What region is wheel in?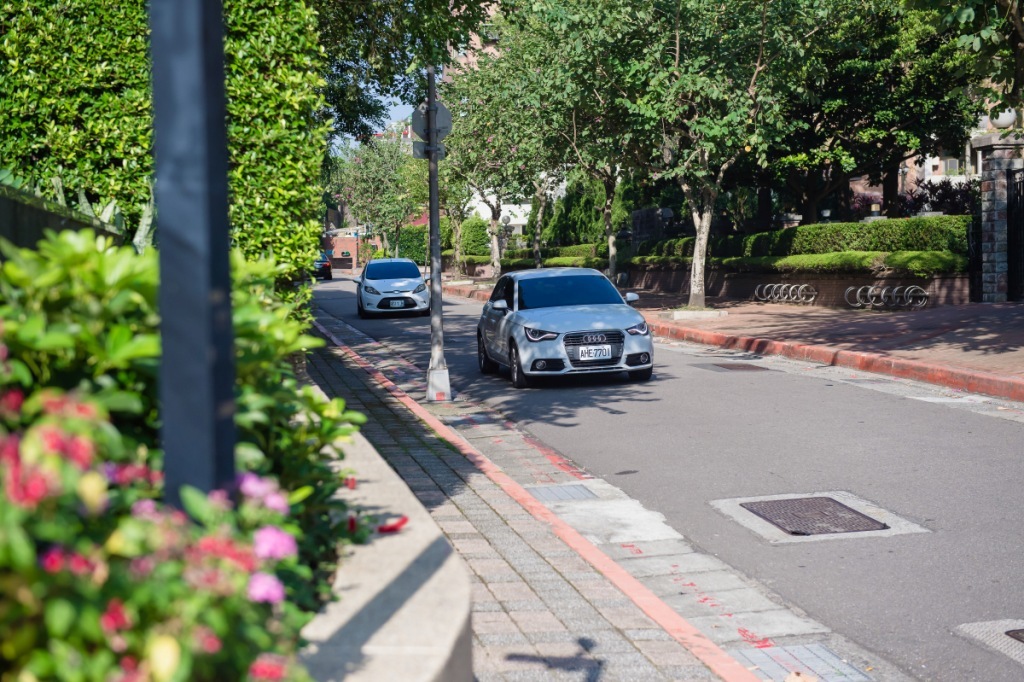
325, 271, 333, 283.
